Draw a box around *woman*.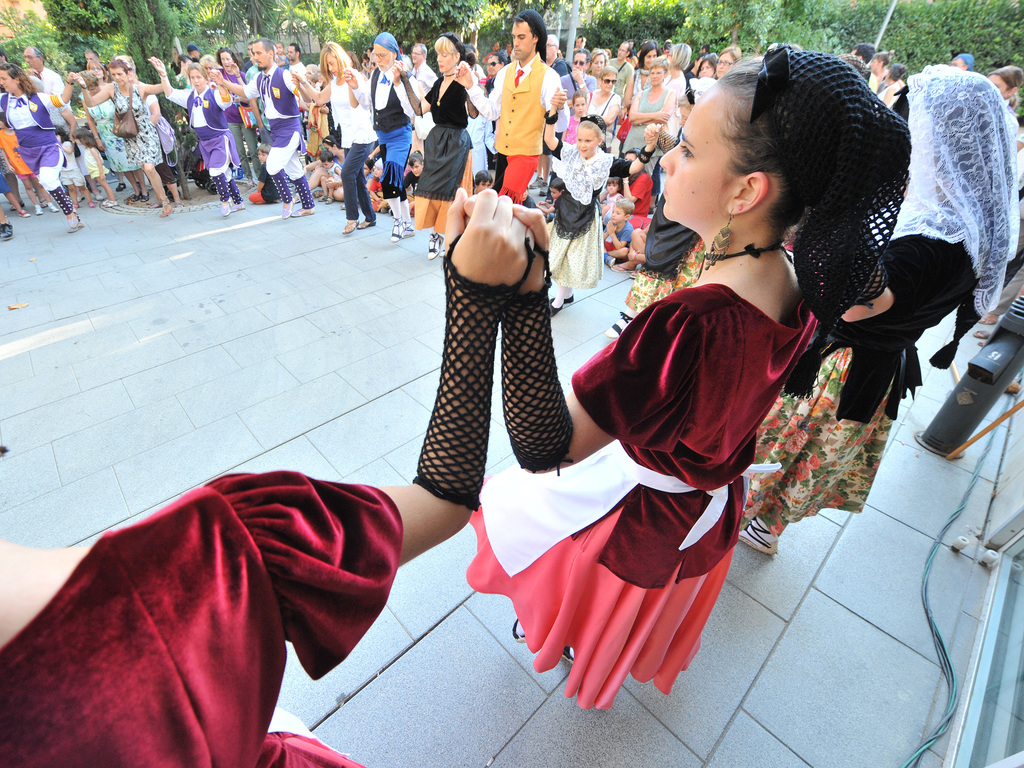
0:62:86:226.
